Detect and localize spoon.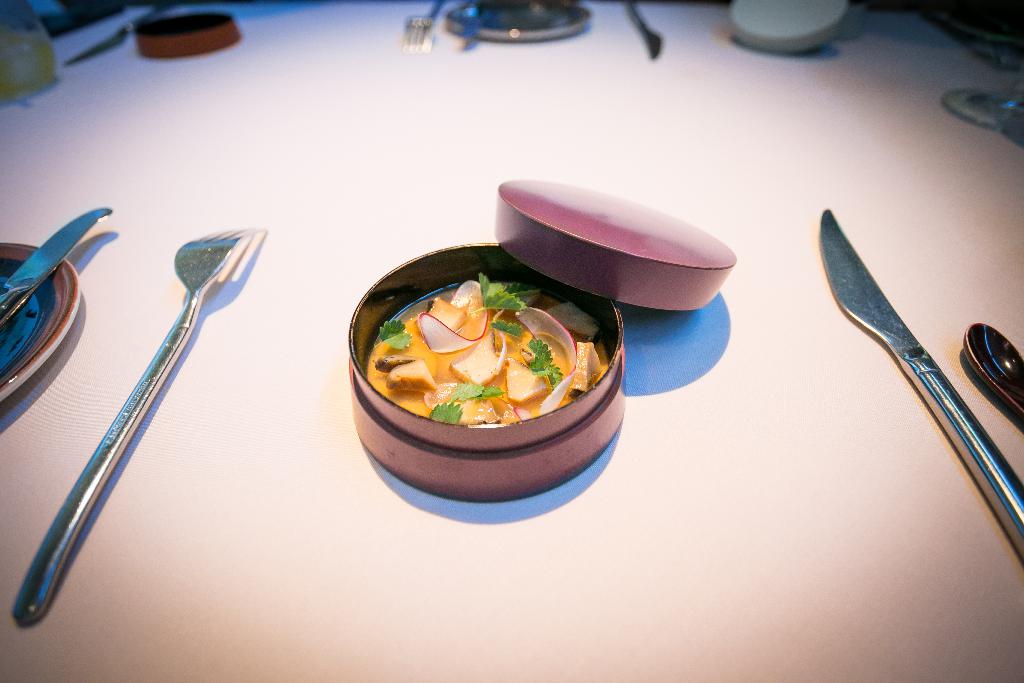
Localized at l=966, t=320, r=1023, b=415.
